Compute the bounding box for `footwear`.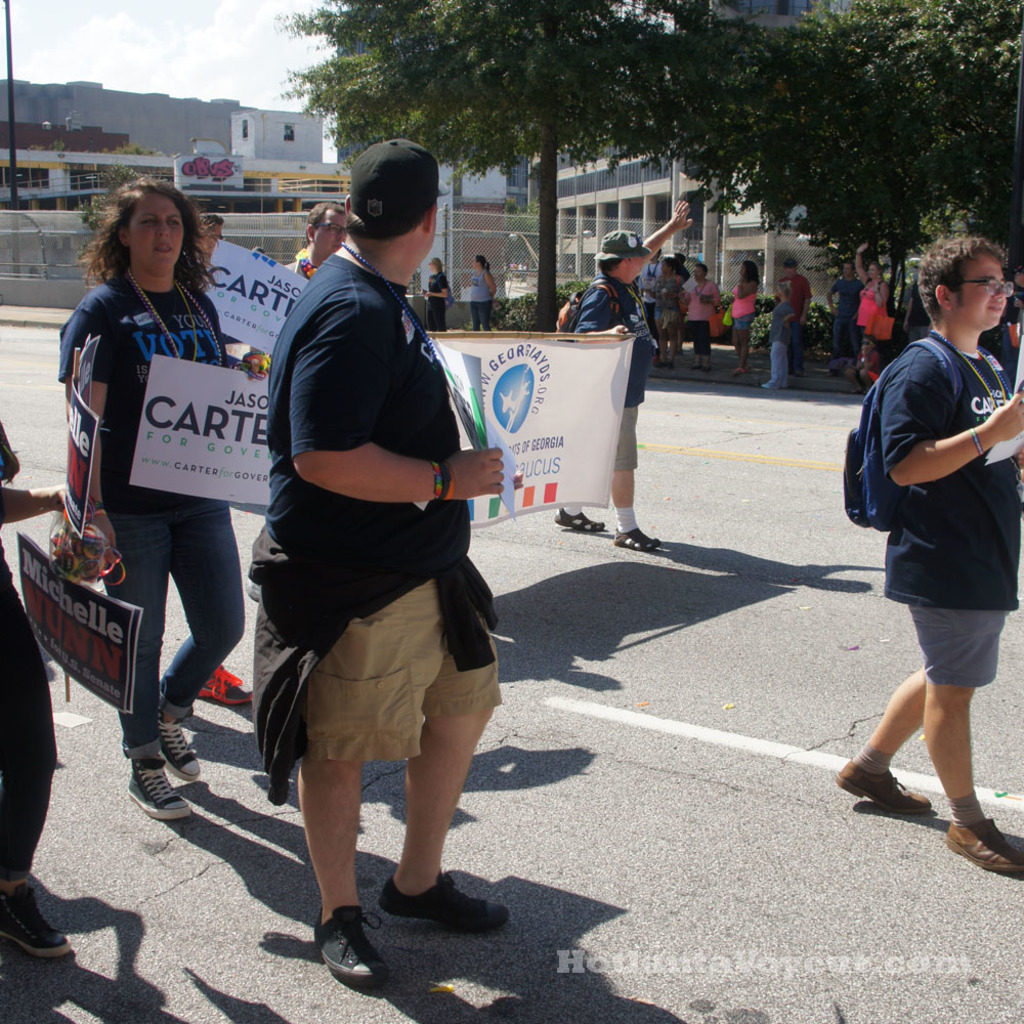
606:525:662:550.
